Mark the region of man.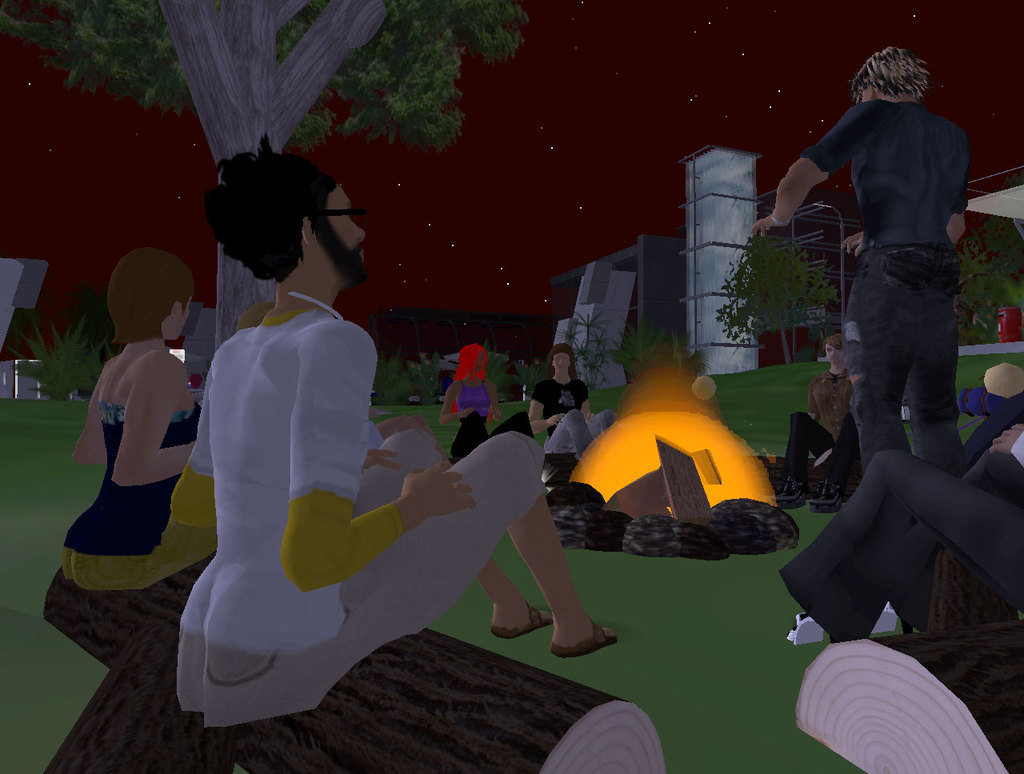
Region: [left=774, top=334, right=859, bottom=513].
